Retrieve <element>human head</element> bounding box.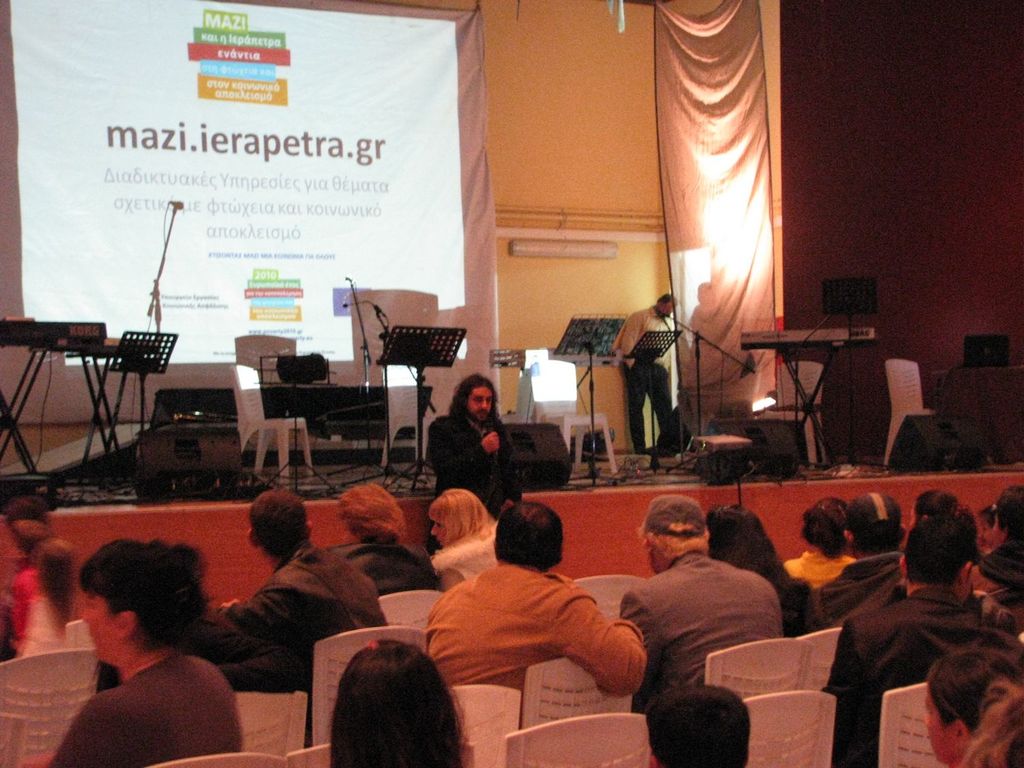
Bounding box: left=894, top=516, right=981, bottom=605.
